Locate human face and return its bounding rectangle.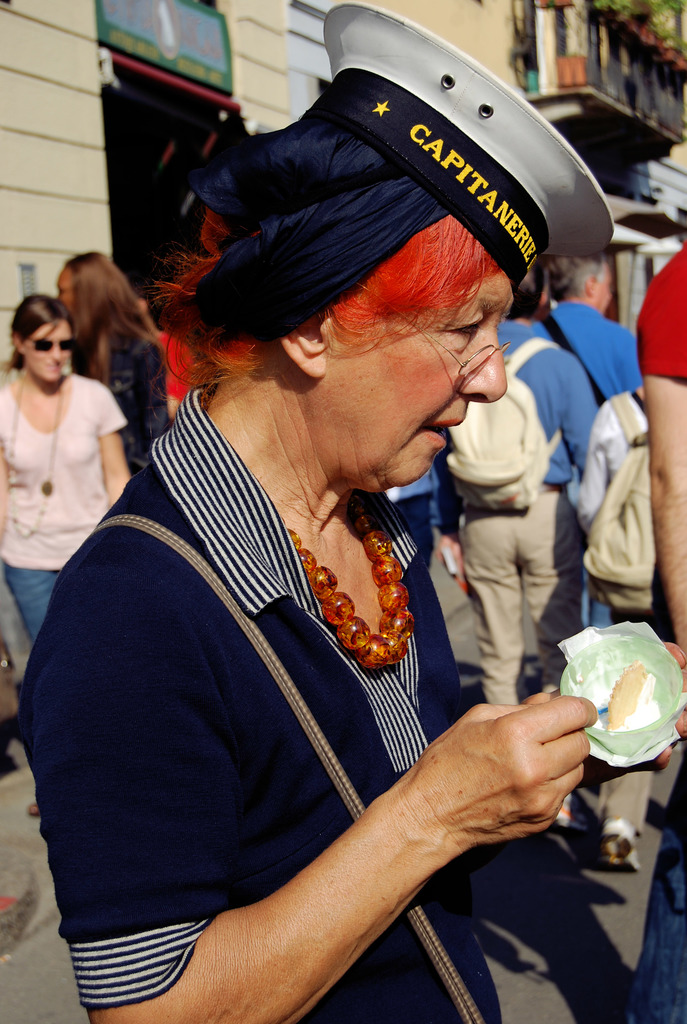
<bbox>591, 265, 612, 312</bbox>.
